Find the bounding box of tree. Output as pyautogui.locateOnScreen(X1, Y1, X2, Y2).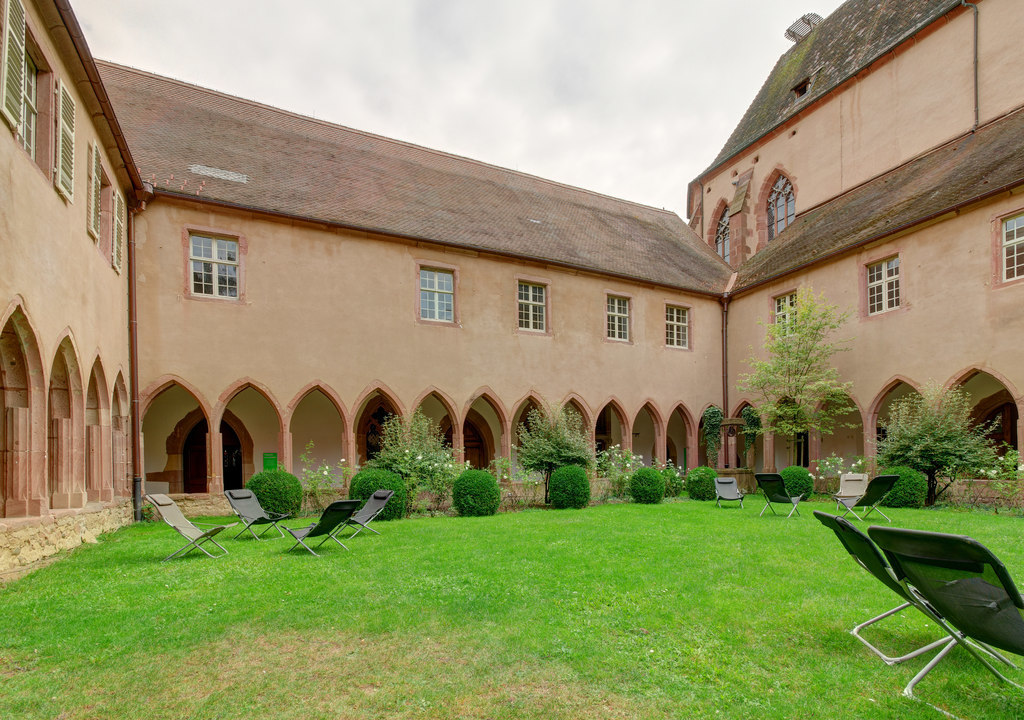
pyautogui.locateOnScreen(734, 281, 858, 466).
